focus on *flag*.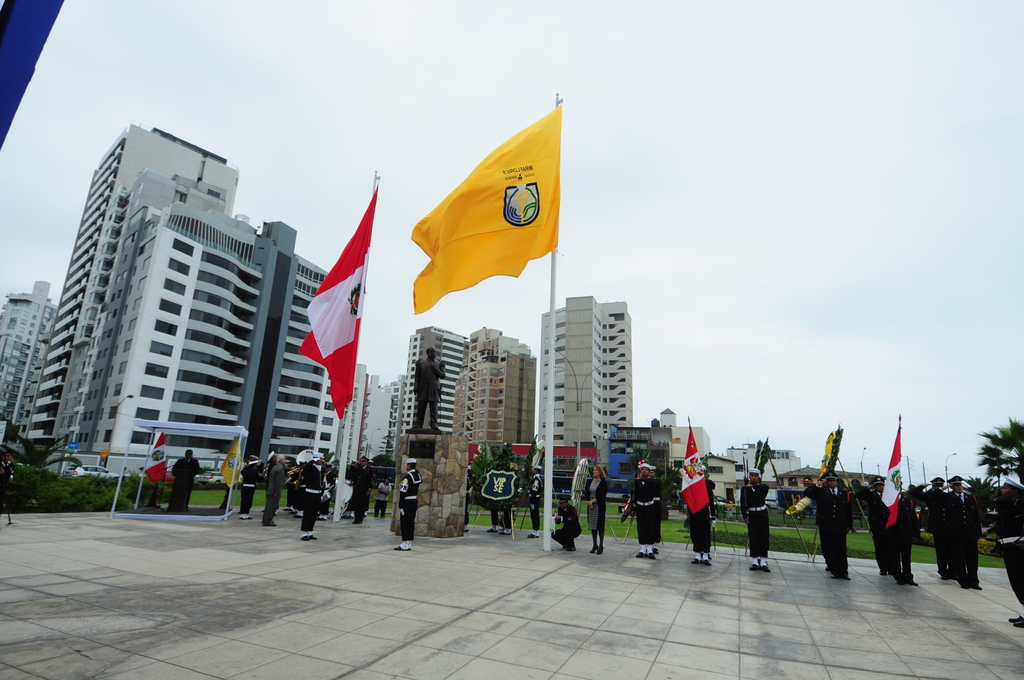
Focused at select_region(874, 414, 911, 534).
